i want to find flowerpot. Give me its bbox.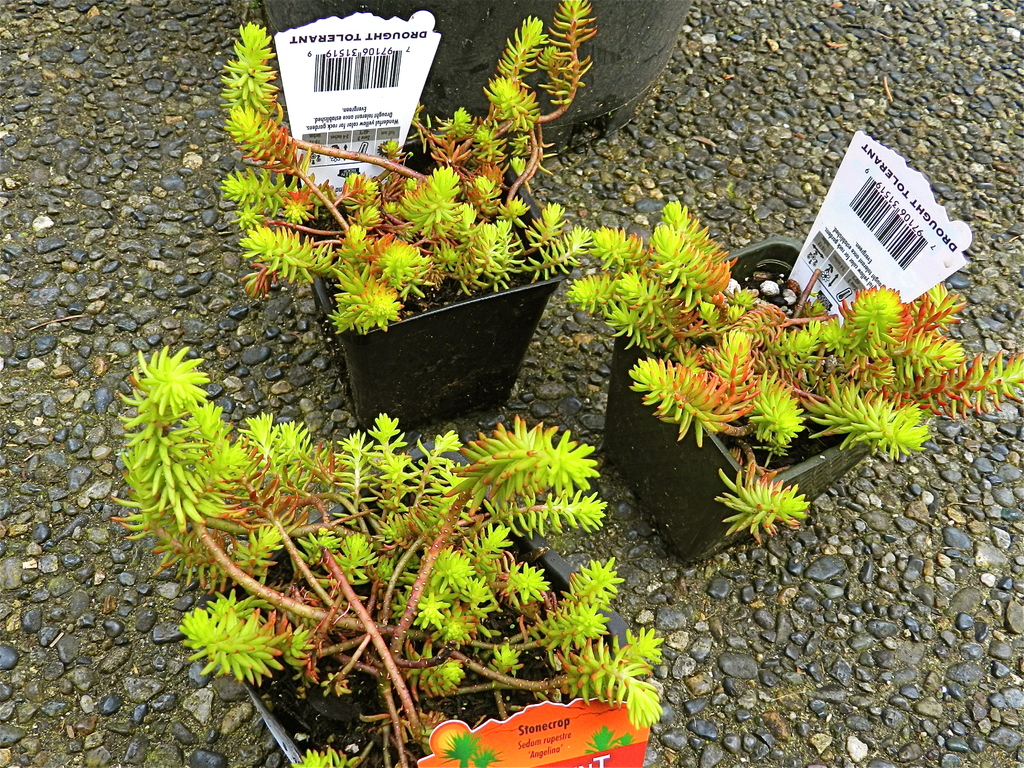
[x1=191, y1=436, x2=632, y2=767].
